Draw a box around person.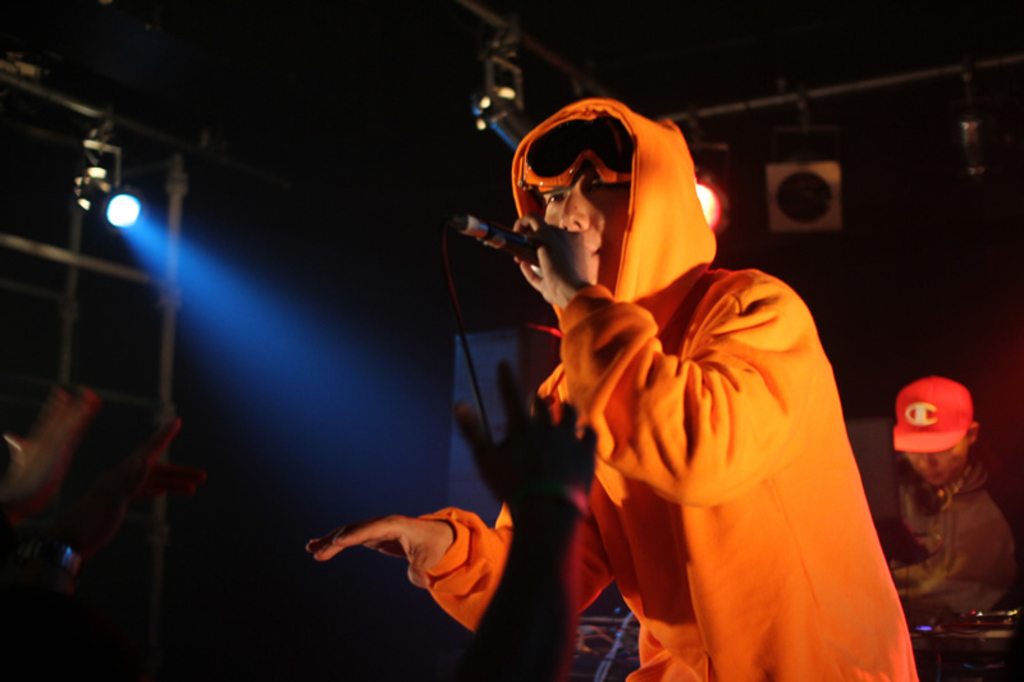
region(884, 370, 1023, 630).
